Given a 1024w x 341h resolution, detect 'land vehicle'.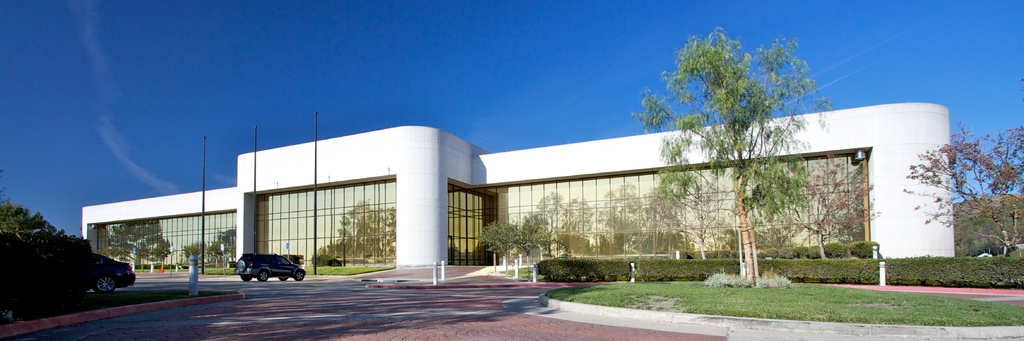
<box>223,249,298,292</box>.
